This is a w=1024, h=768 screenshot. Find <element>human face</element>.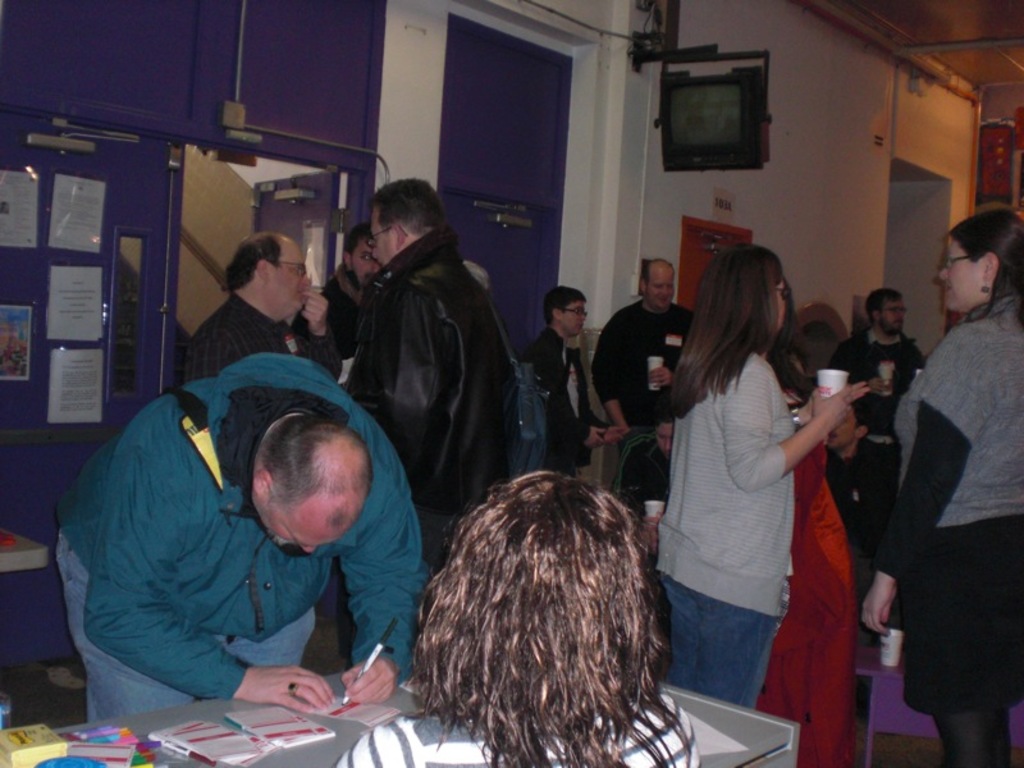
Bounding box: 369,209,393,264.
